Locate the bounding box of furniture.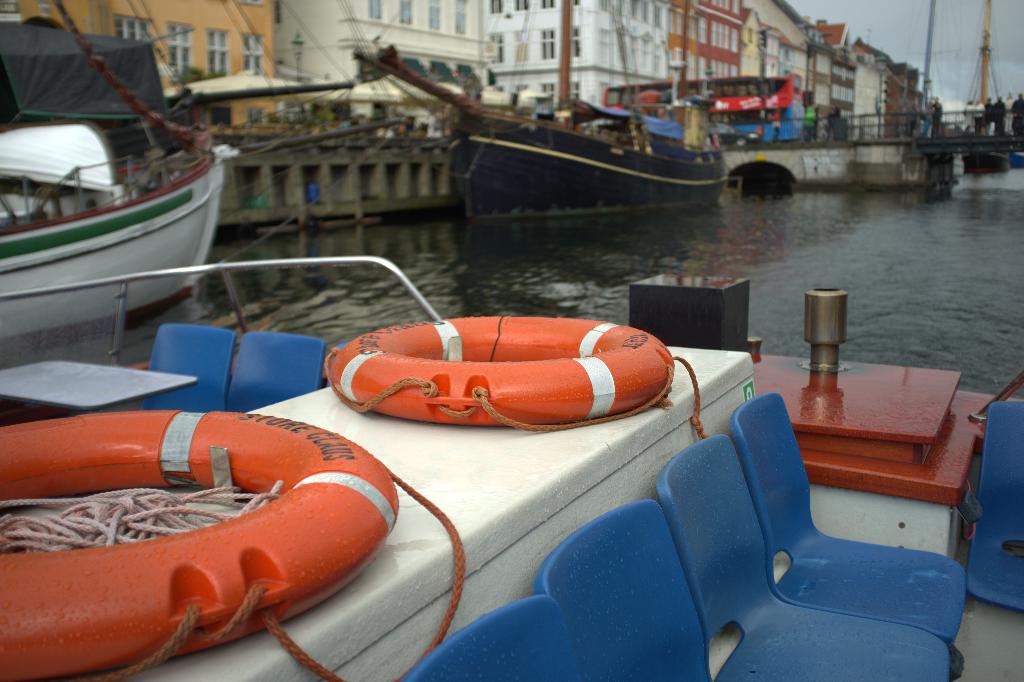
Bounding box: 231:334:328:413.
